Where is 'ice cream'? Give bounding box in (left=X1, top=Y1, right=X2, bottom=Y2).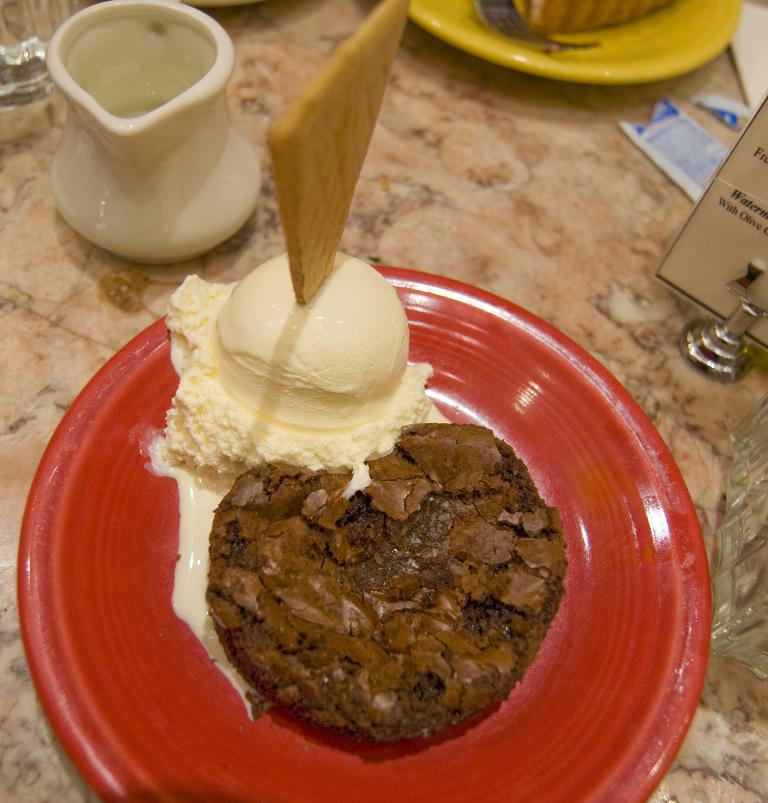
(left=152, top=269, right=568, bottom=712).
